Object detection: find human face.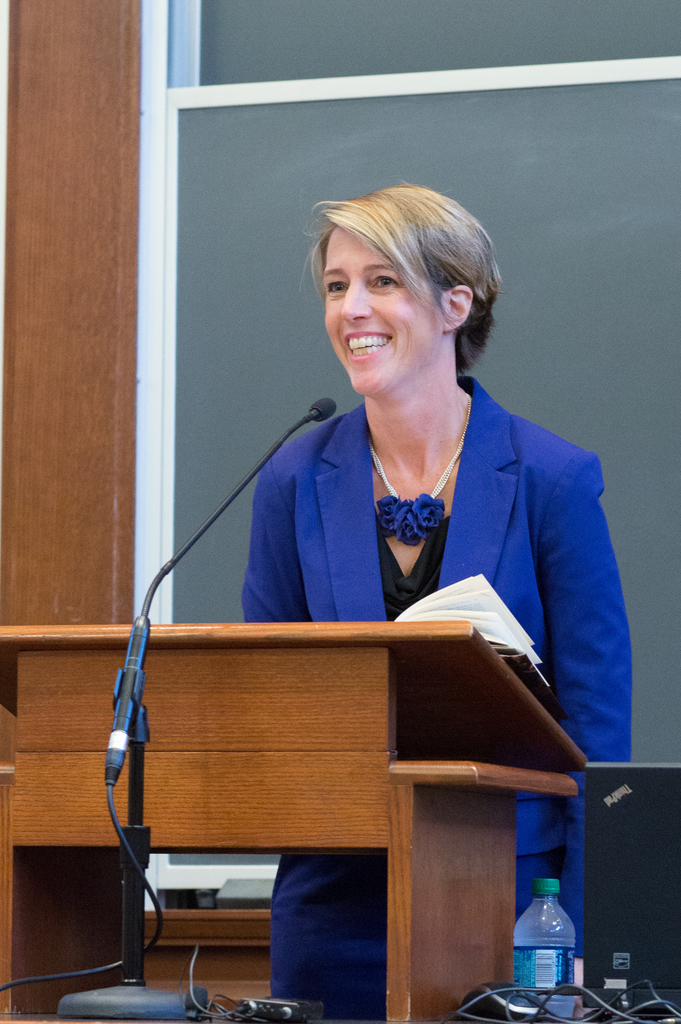
{"x1": 326, "y1": 227, "x2": 436, "y2": 397}.
